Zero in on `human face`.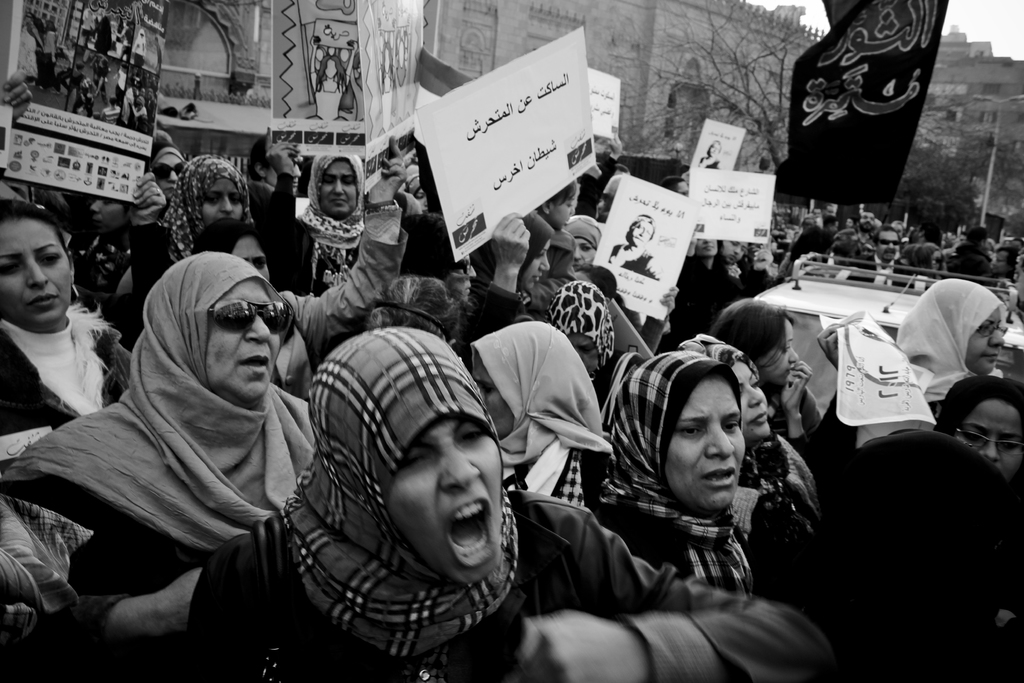
Zeroed in: Rect(549, 189, 577, 226).
